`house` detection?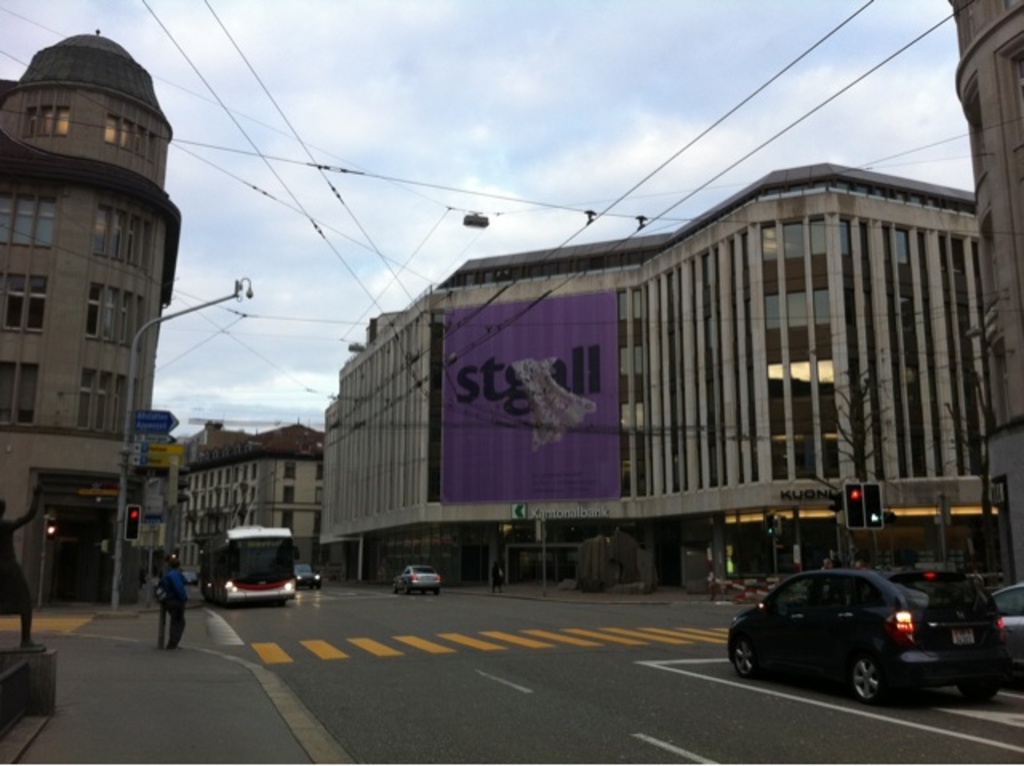
select_region(949, 0, 1022, 601)
